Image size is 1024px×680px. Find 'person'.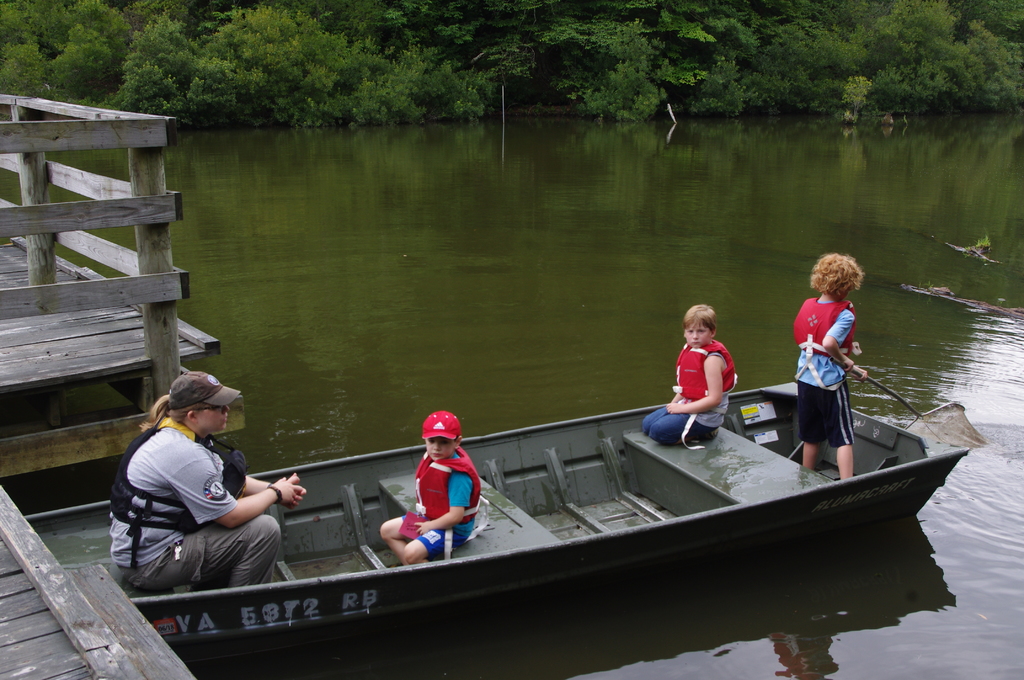
<bbox>644, 304, 736, 446</bbox>.
